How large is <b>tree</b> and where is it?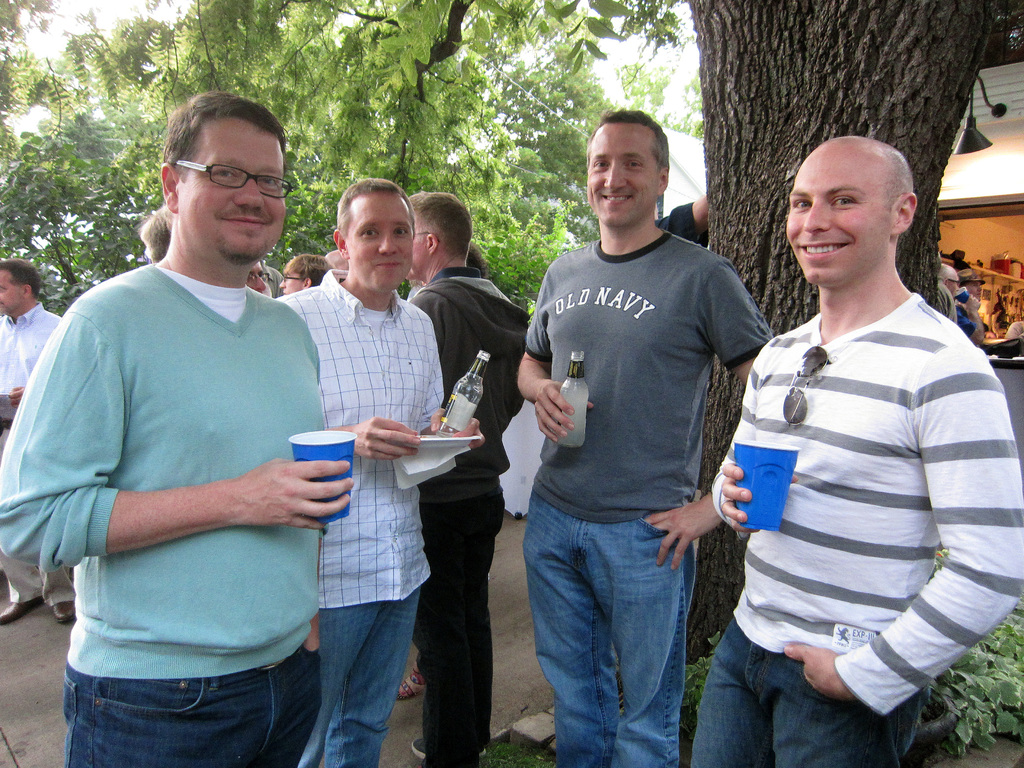
Bounding box: rect(0, 0, 995, 714).
